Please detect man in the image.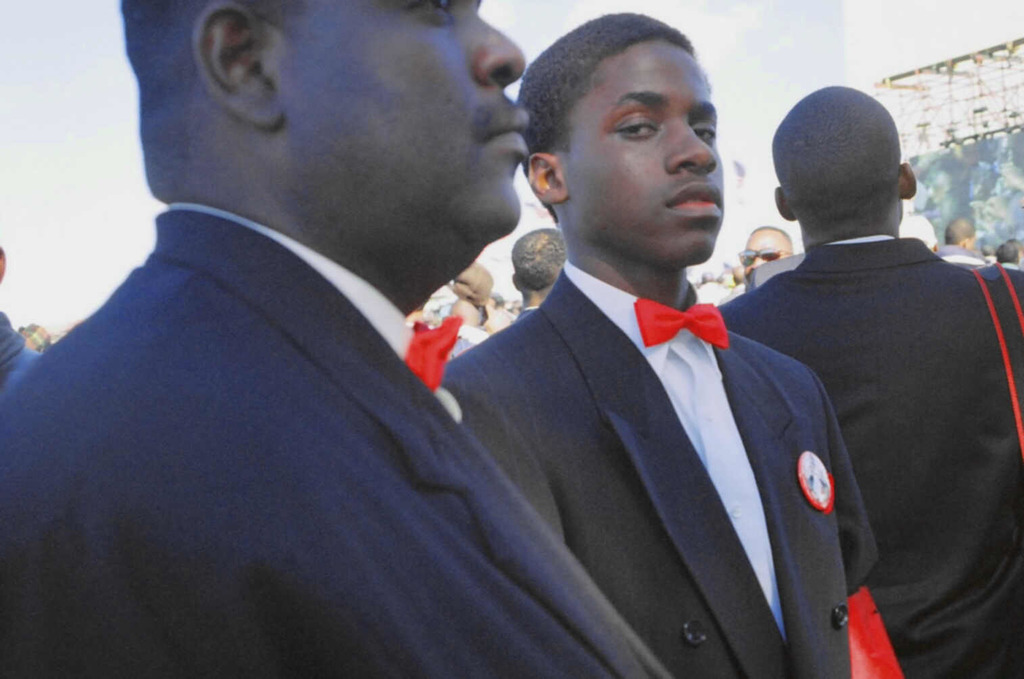
locate(736, 224, 797, 296).
